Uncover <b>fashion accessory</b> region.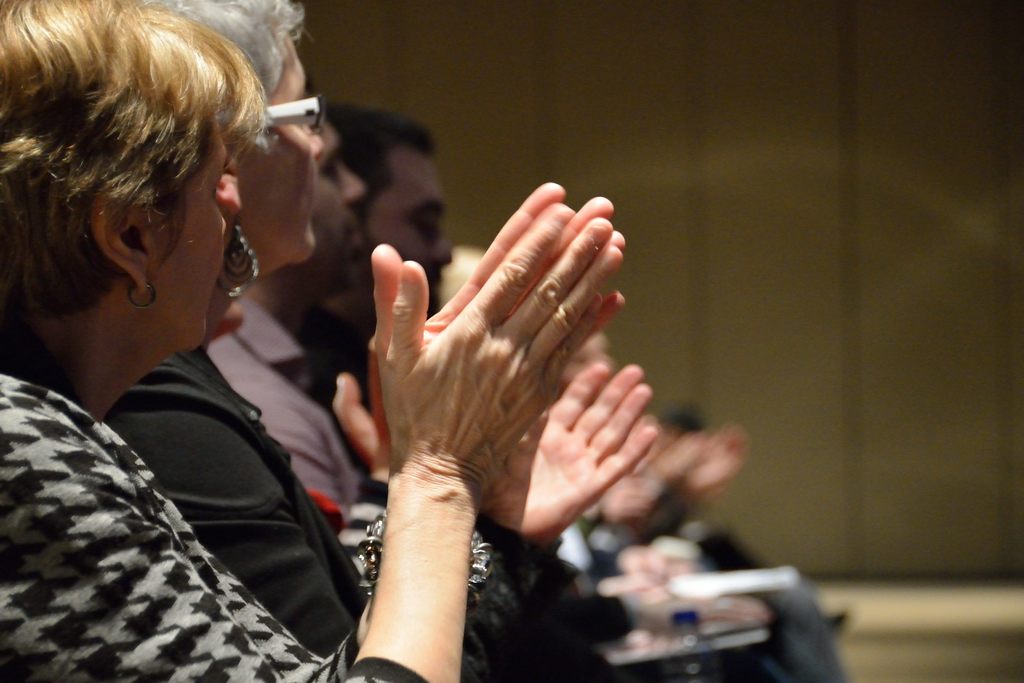
Uncovered: 212/215/257/302.
